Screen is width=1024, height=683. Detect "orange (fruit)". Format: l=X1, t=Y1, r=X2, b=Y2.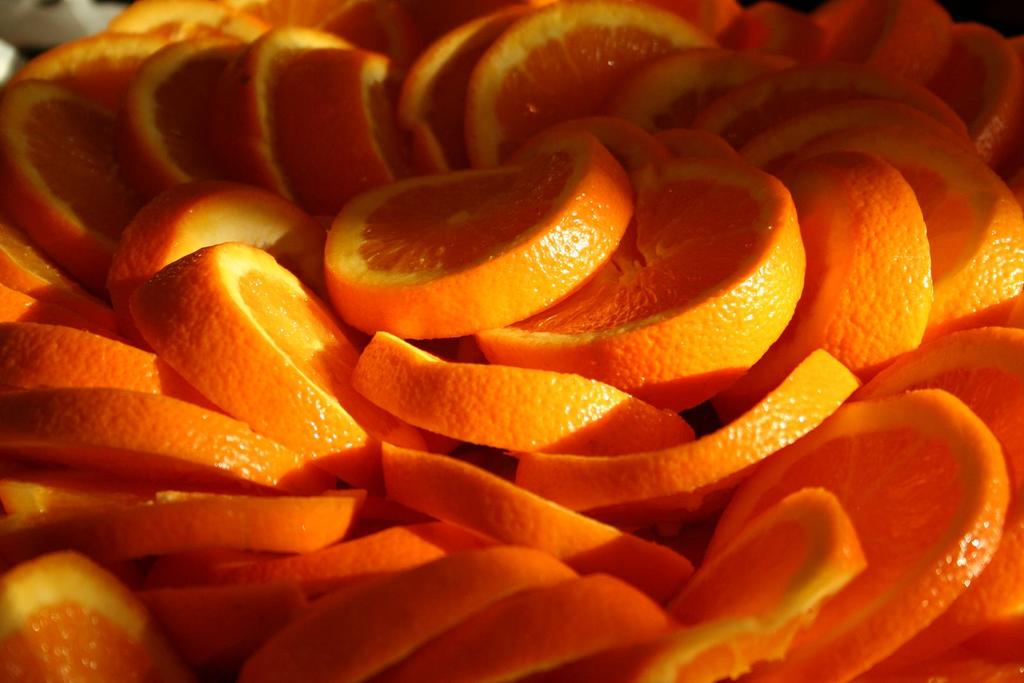
l=819, t=122, r=1021, b=344.
